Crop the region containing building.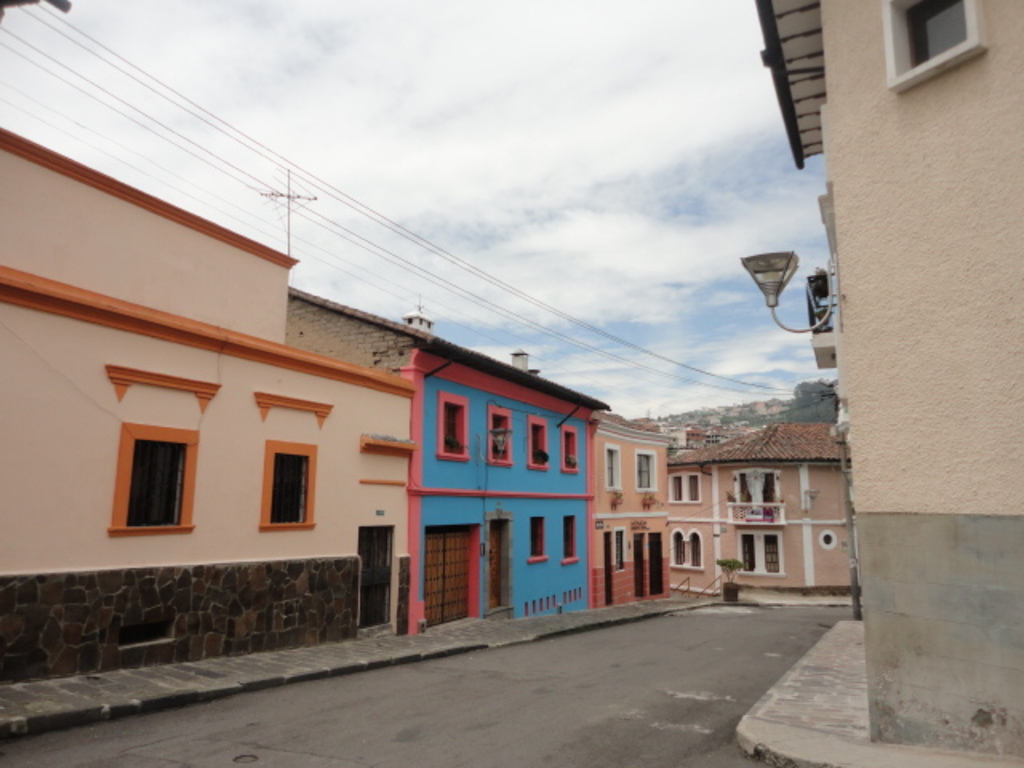
Crop region: [left=666, top=416, right=848, bottom=594].
